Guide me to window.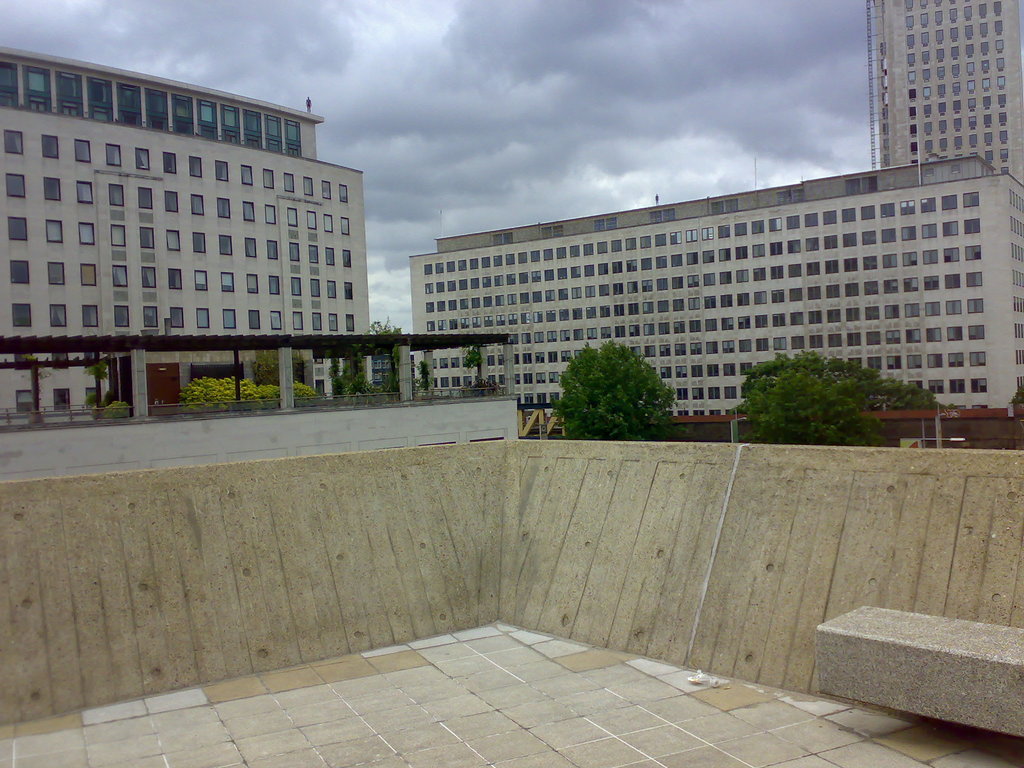
Guidance: [45,262,65,286].
